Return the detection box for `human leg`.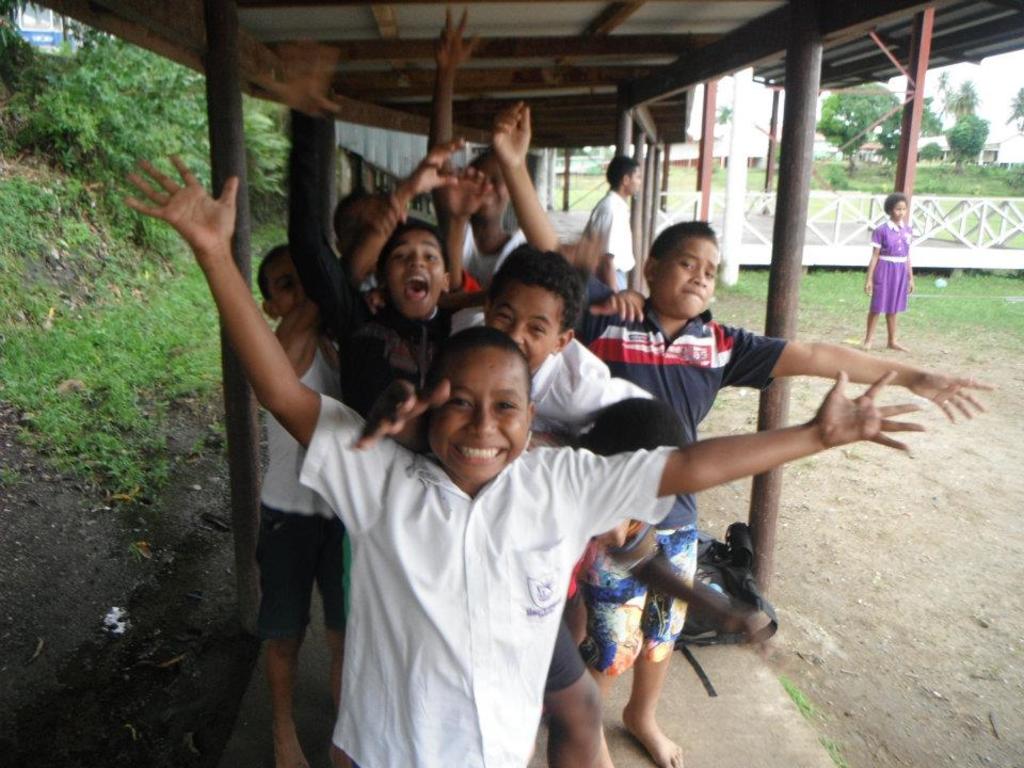
868 301 880 348.
